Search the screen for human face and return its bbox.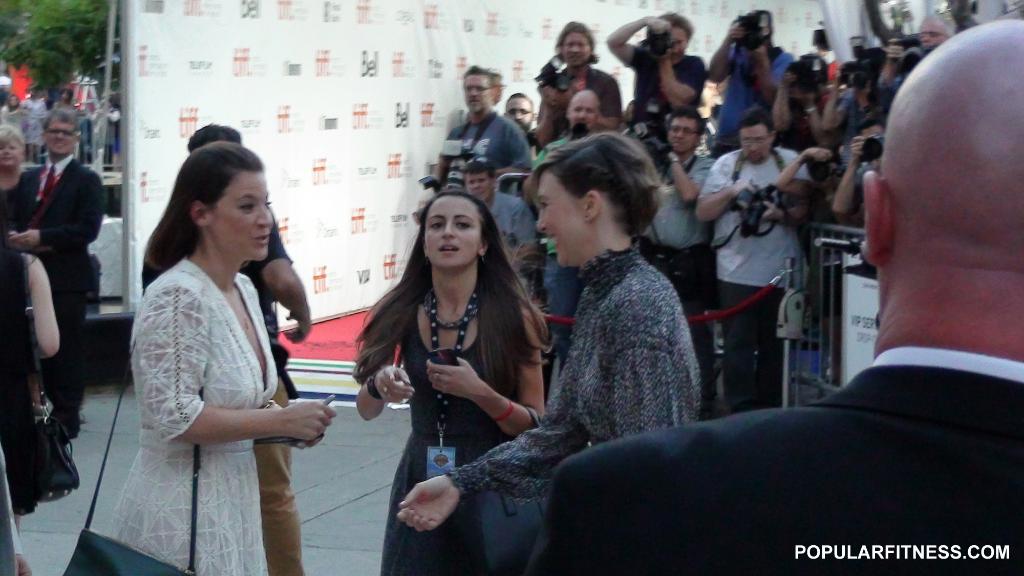
Found: (560,29,591,66).
